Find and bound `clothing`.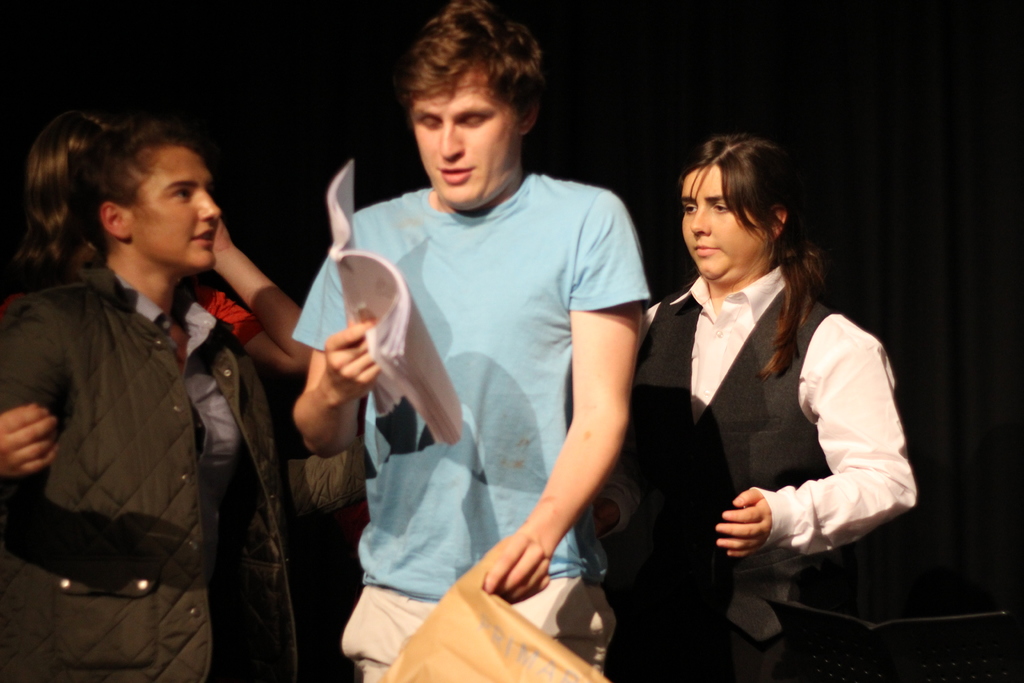
Bound: <box>0,264,291,682</box>.
